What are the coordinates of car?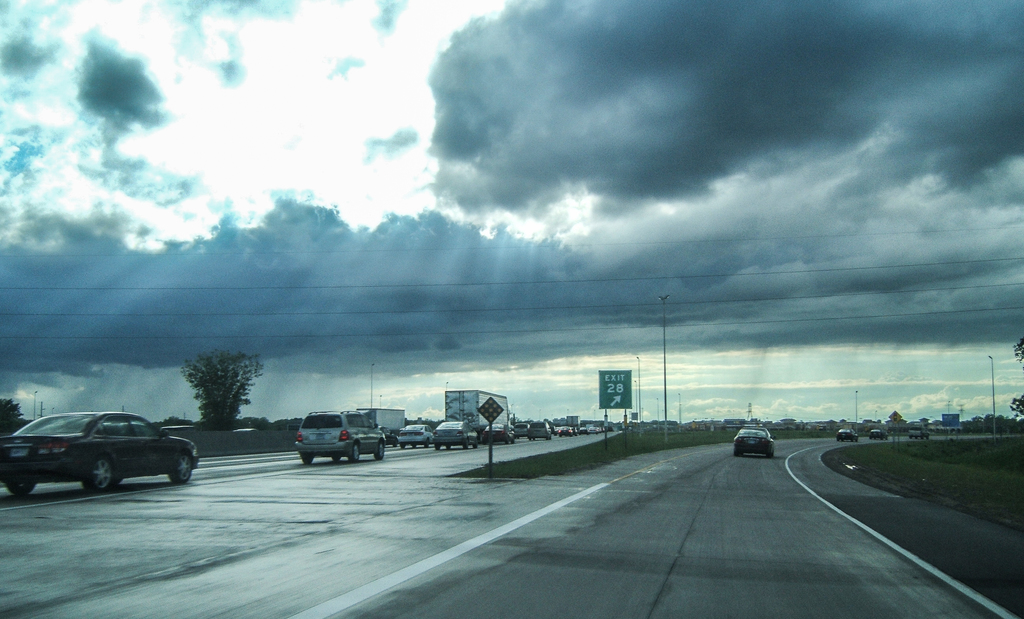
crop(731, 427, 776, 456).
